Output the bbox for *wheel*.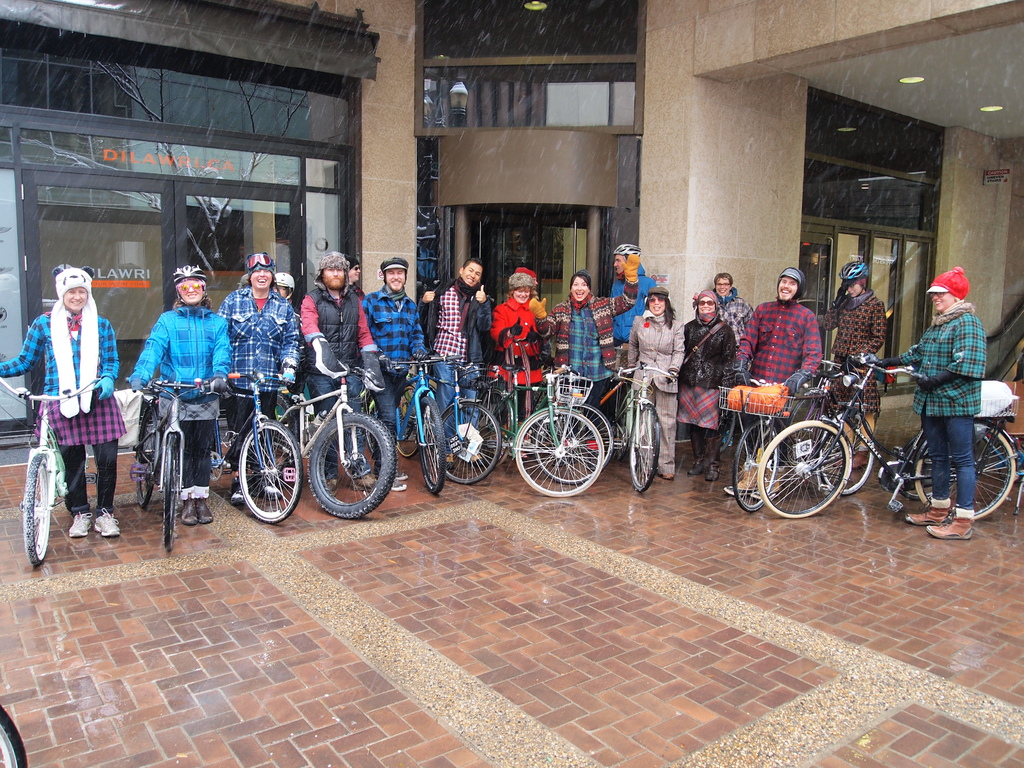
532/403/610/484.
